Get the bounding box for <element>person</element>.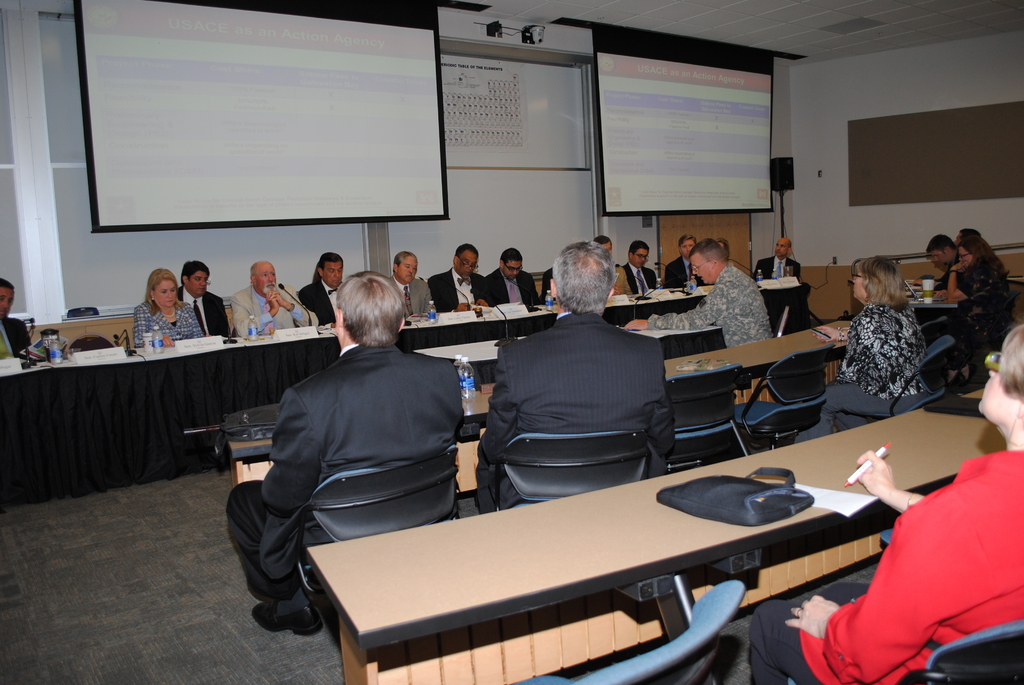
x1=427, y1=243, x2=493, y2=311.
